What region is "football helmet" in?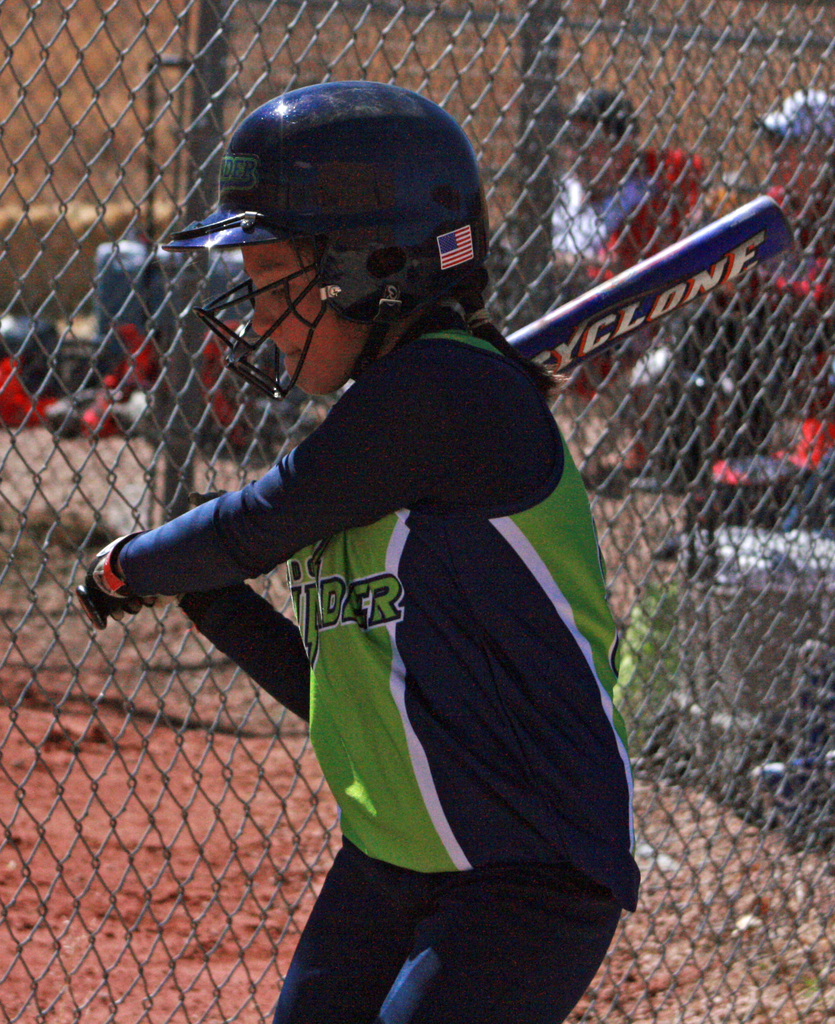
{"left": 238, "top": 92, "right": 482, "bottom": 369}.
